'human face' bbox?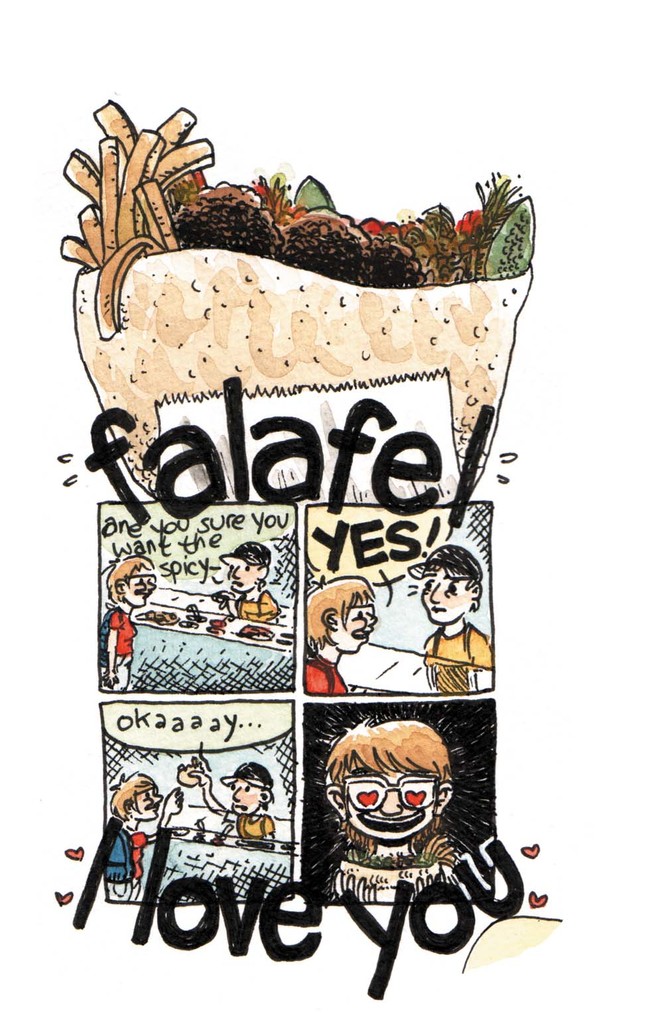
(left=231, top=776, right=265, bottom=813)
